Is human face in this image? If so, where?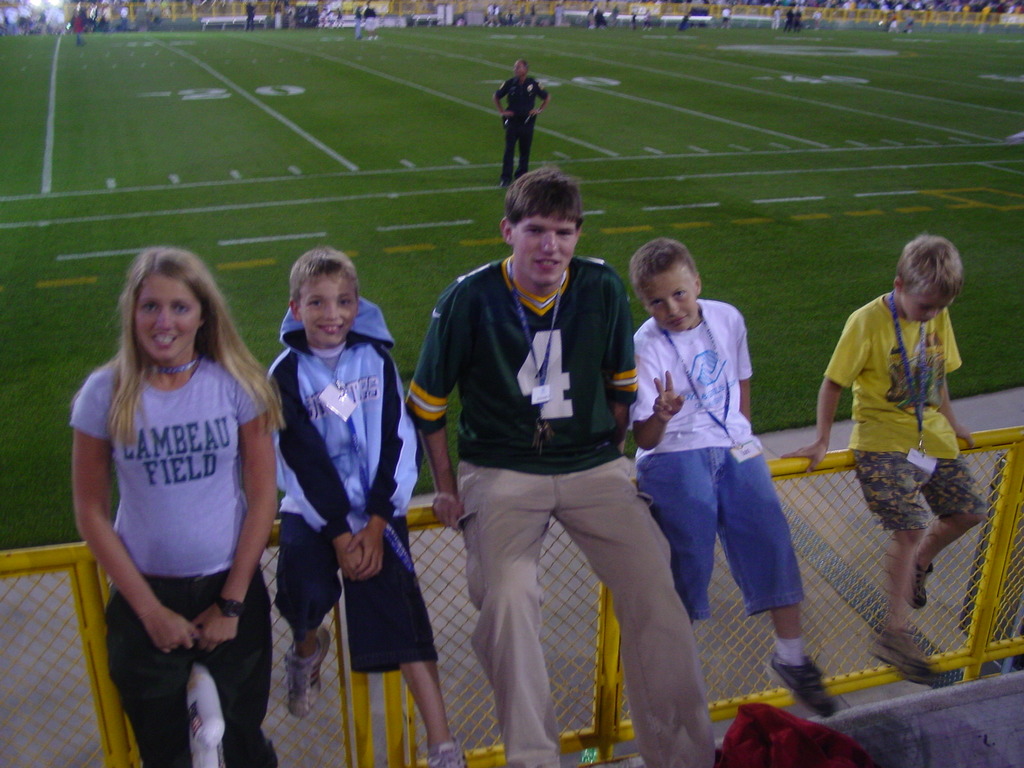
Yes, at select_region(297, 271, 358, 348).
